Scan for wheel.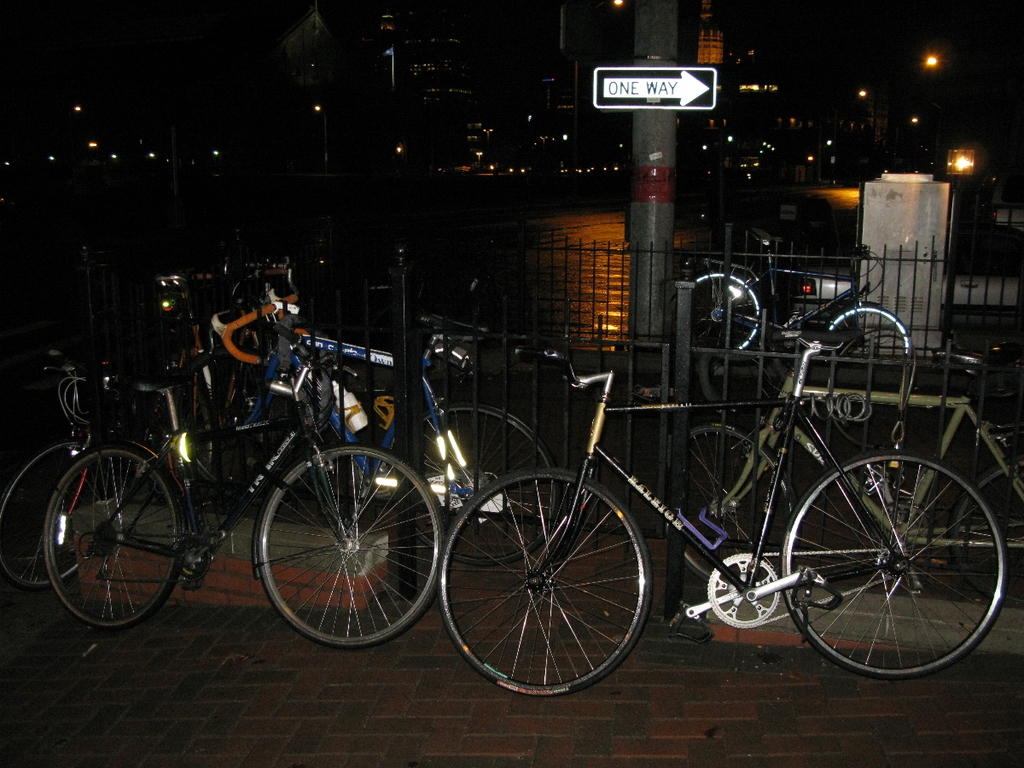
Scan result: 951/461/1023/602.
